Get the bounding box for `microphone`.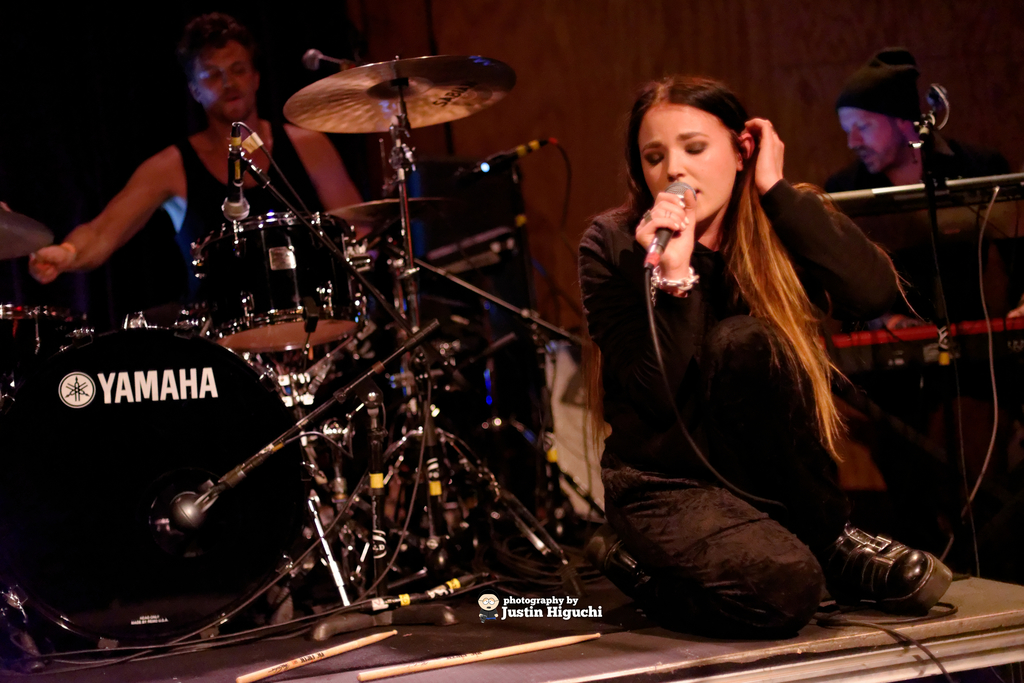
box(486, 142, 566, 172).
